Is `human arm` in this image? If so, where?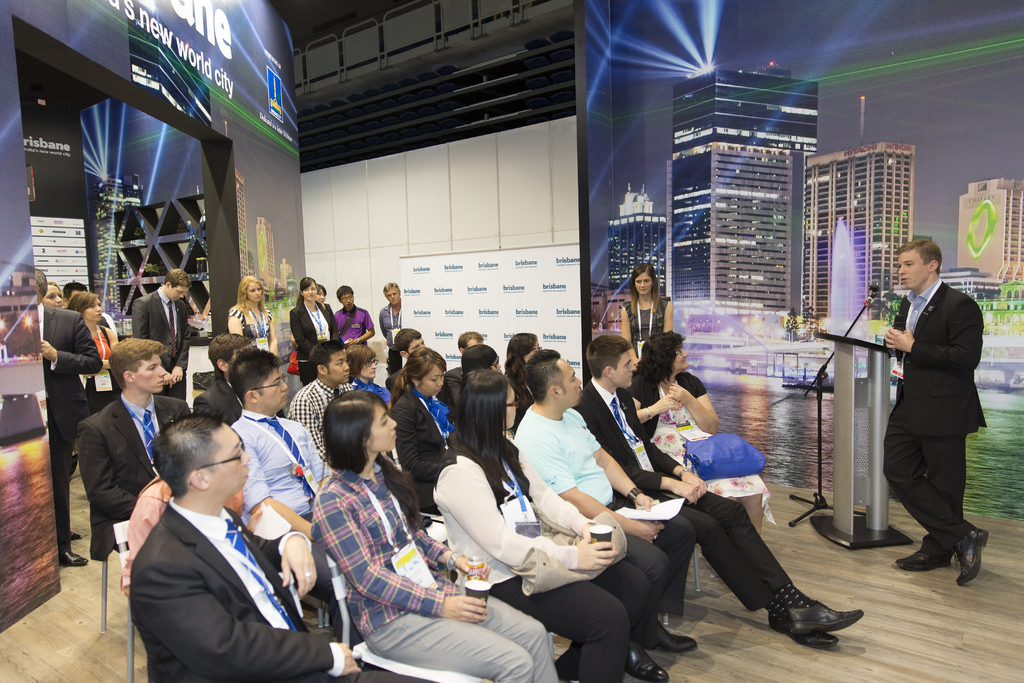
Yes, at {"x1": 321, "y1": 500, "x2": 486, "y2": 623}.
